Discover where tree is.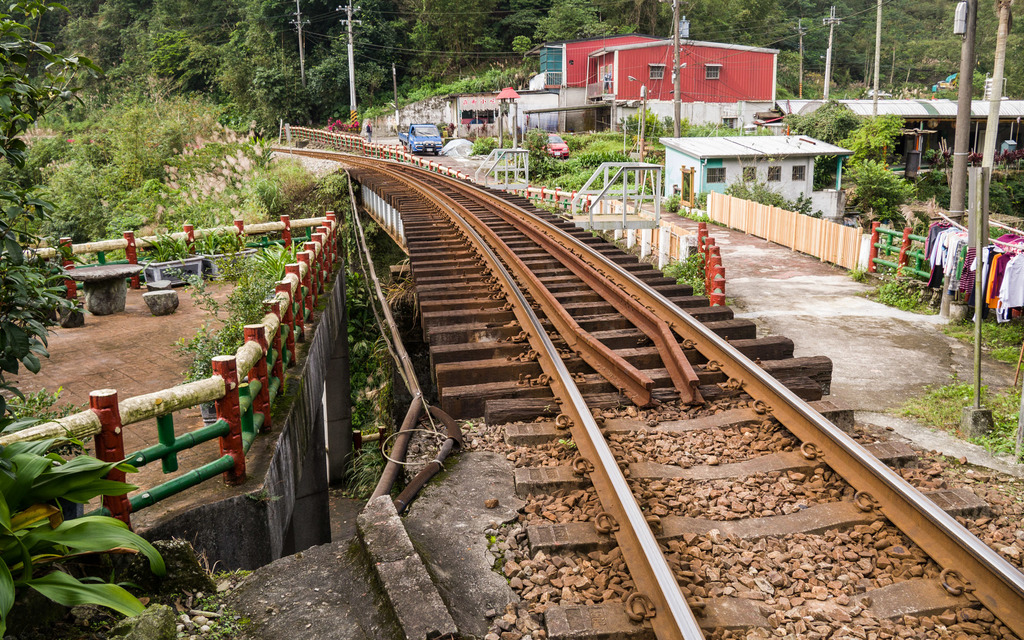
Discovered at BBox(717, 0, 798, 50).
